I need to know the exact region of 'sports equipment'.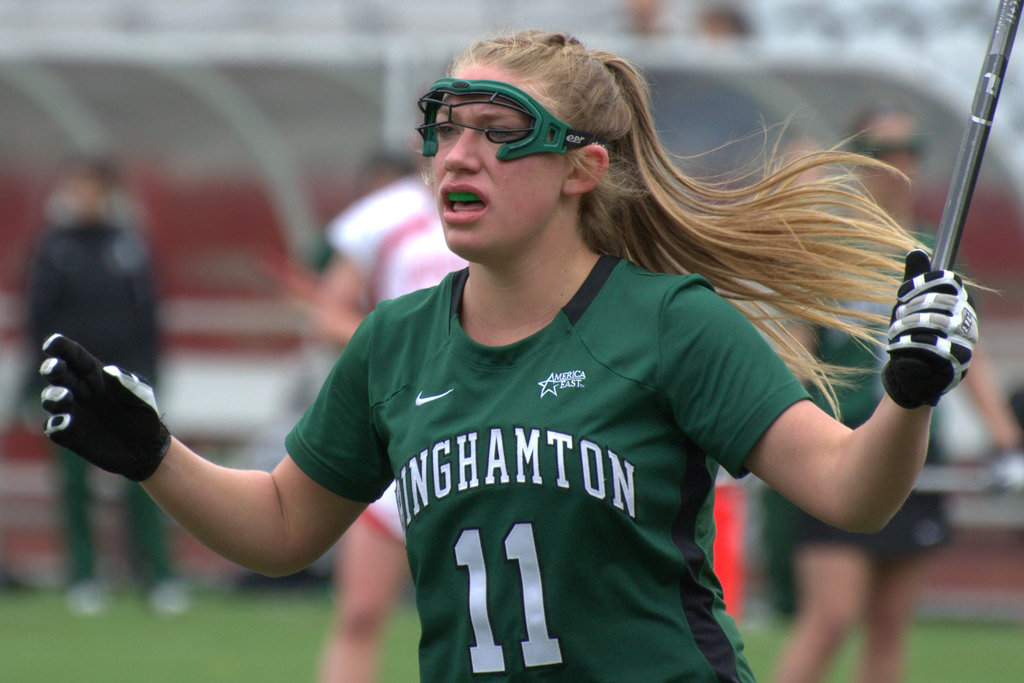
Region: bbox=[886, 251, 973, 413].
